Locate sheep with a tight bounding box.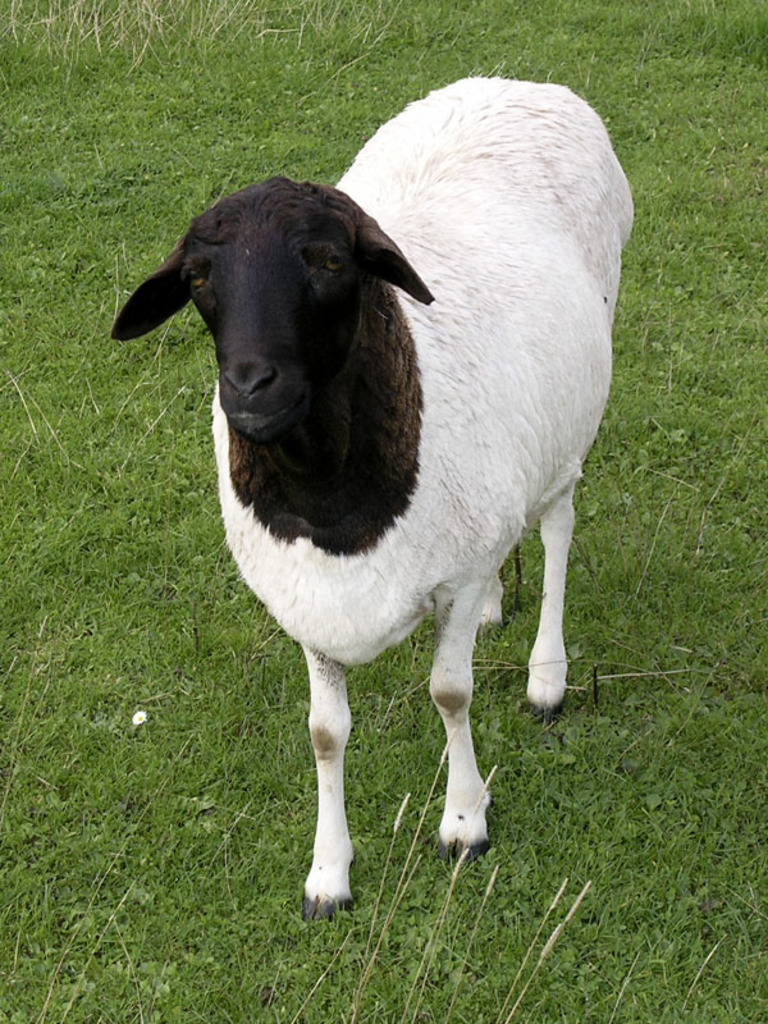
box(93, 101, 612, 873).
